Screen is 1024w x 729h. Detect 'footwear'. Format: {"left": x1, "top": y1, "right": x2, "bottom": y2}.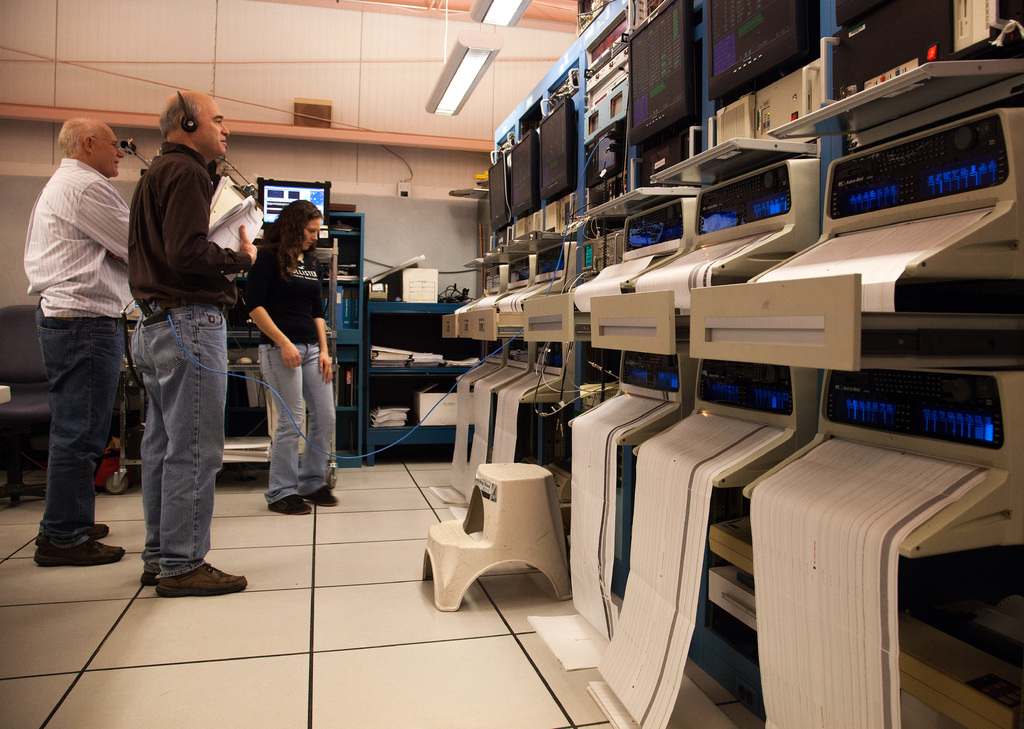
{"left": 22, "top": 533, "right": 125, "bottom": 570}.
